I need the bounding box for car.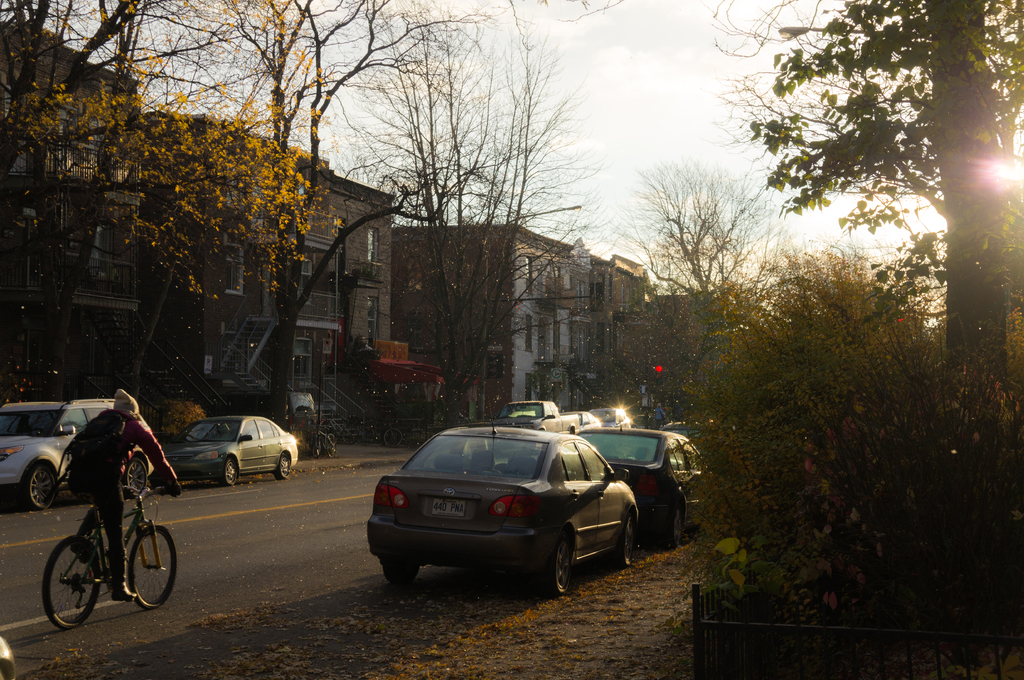
Here it is: [left=558, top=411, right=597, bottom=430].
